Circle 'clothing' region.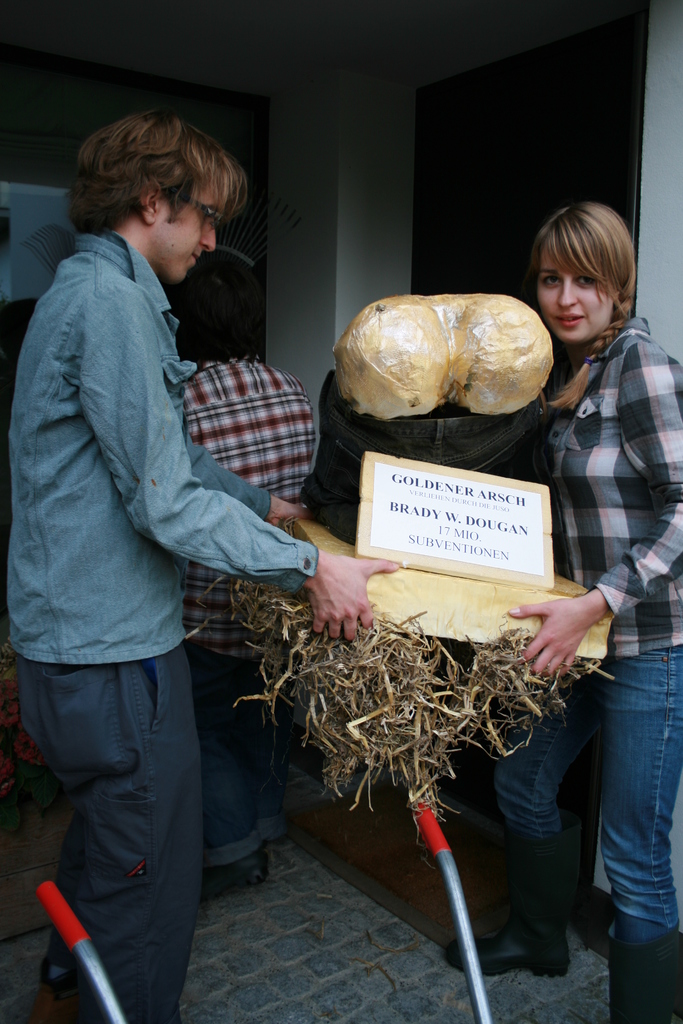
Region: Rect(475, 302, 682, 1021).
